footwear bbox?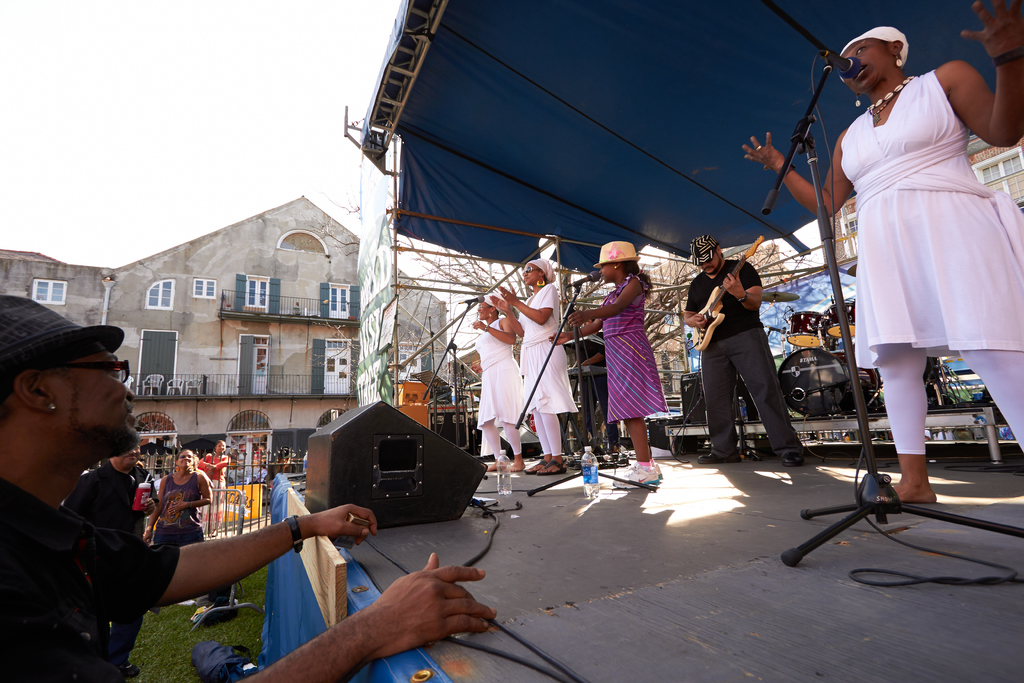
(x1=538, y1=459, x2=579, y2=475)
